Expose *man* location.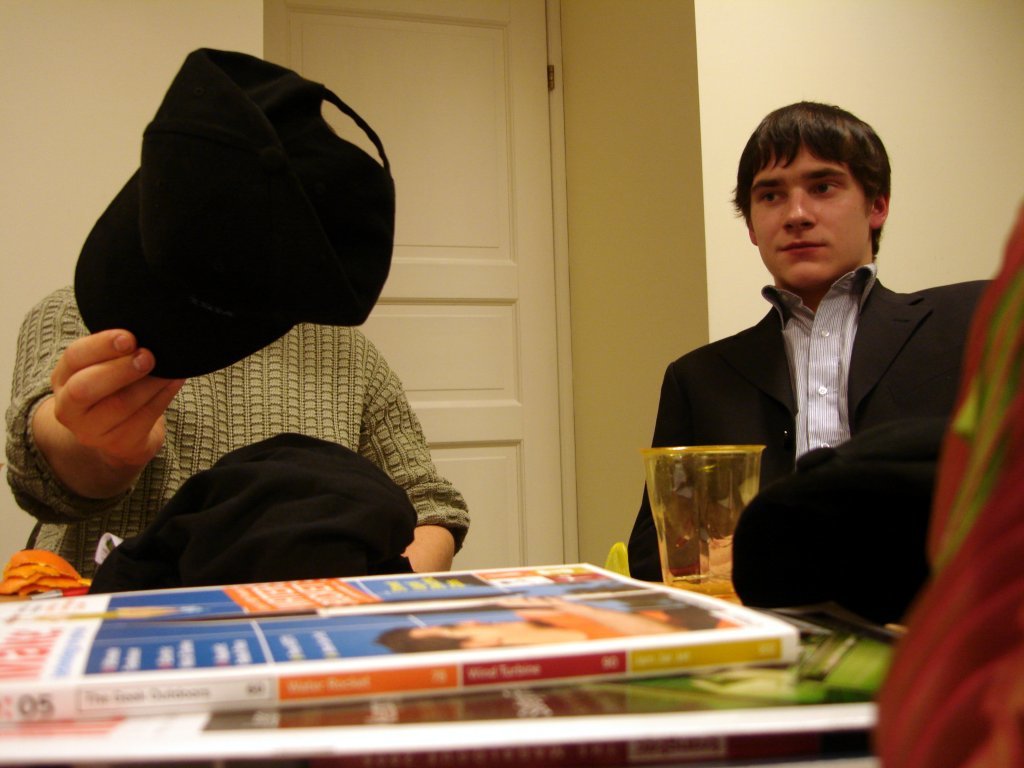
Exposed at [left=641, top=107, right=990, bottom=630].
